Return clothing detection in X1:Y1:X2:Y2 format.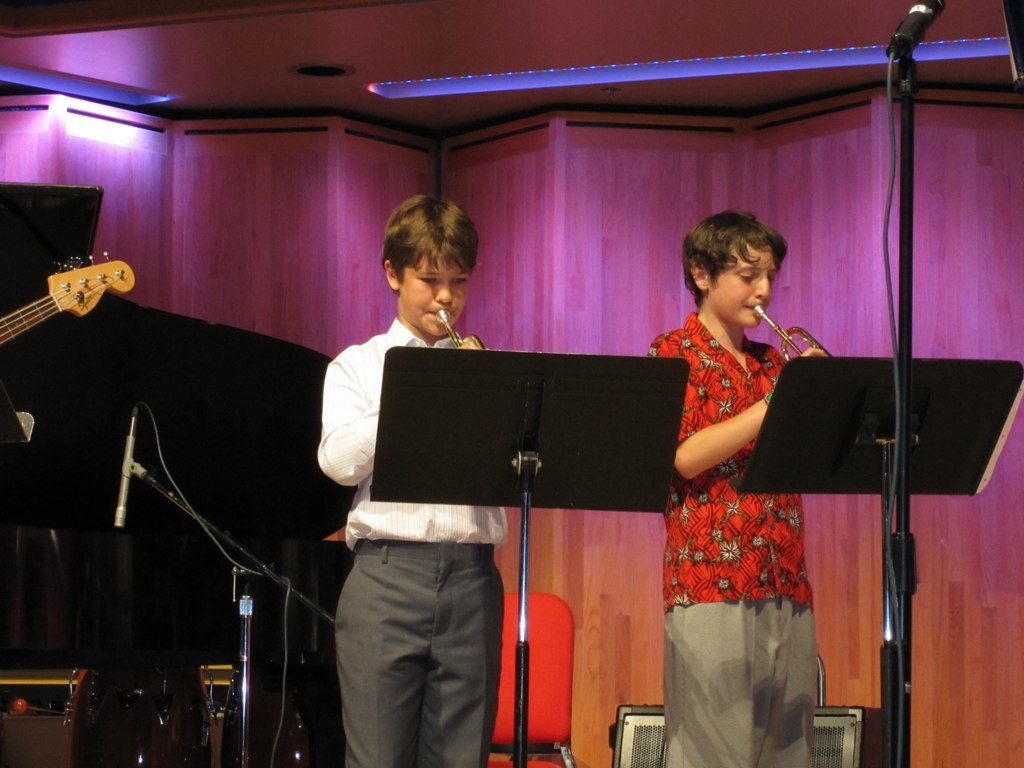
311:317:516:767.
